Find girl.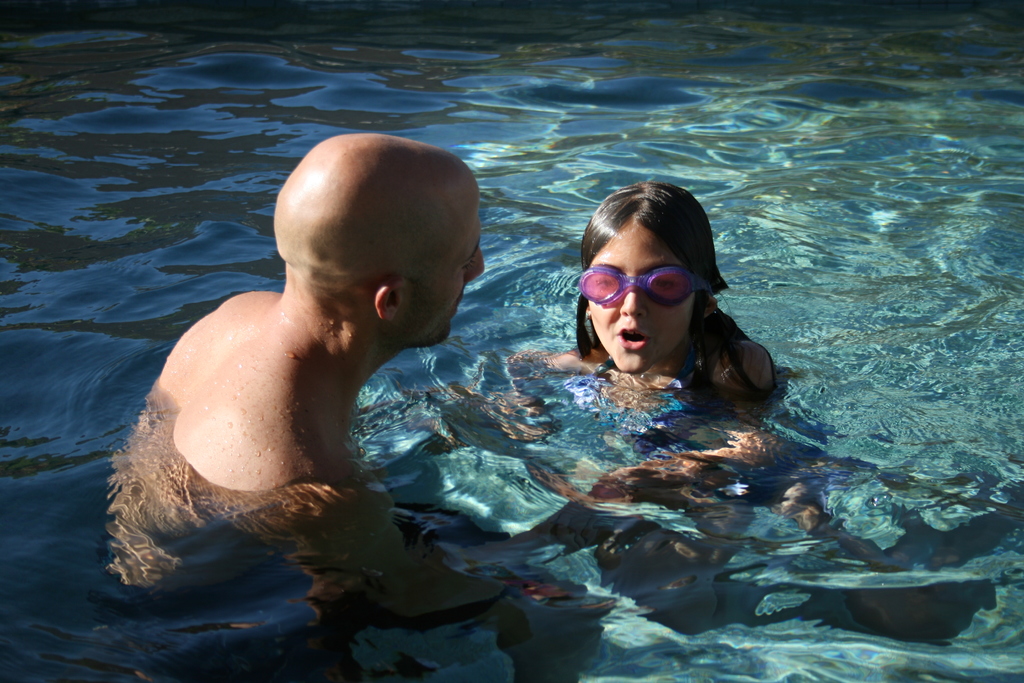
<bbox>493, 177, 819, 557</bbox>.
